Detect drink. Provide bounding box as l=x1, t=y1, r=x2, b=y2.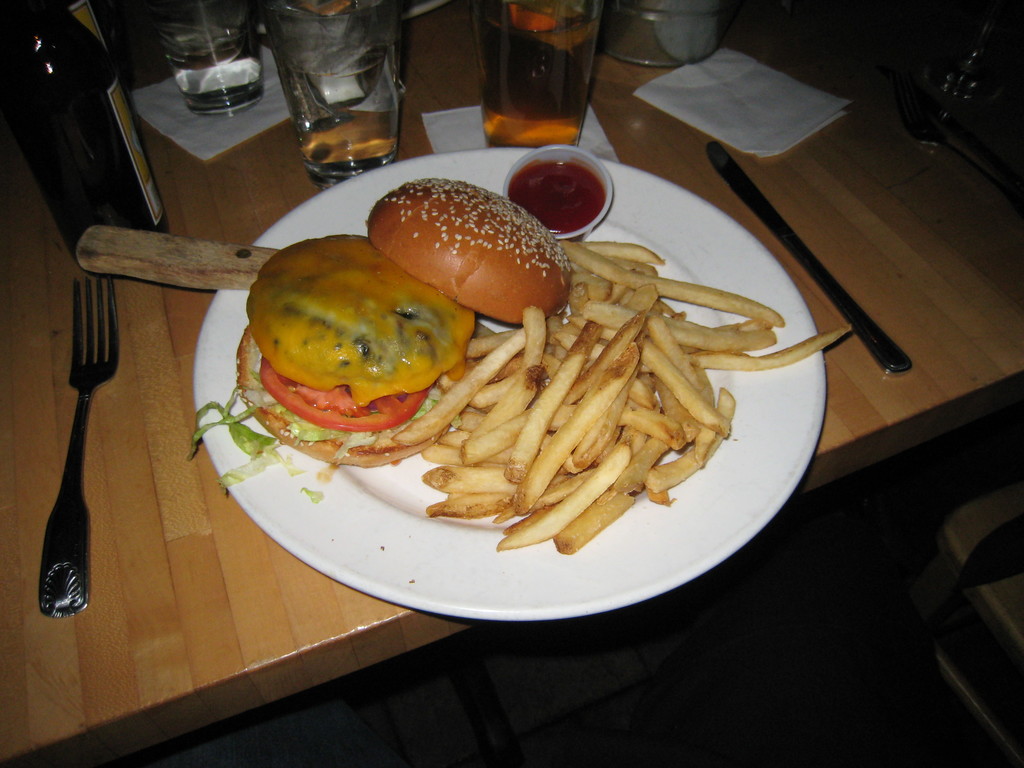
l=150, t=0, r=256, b=110.
